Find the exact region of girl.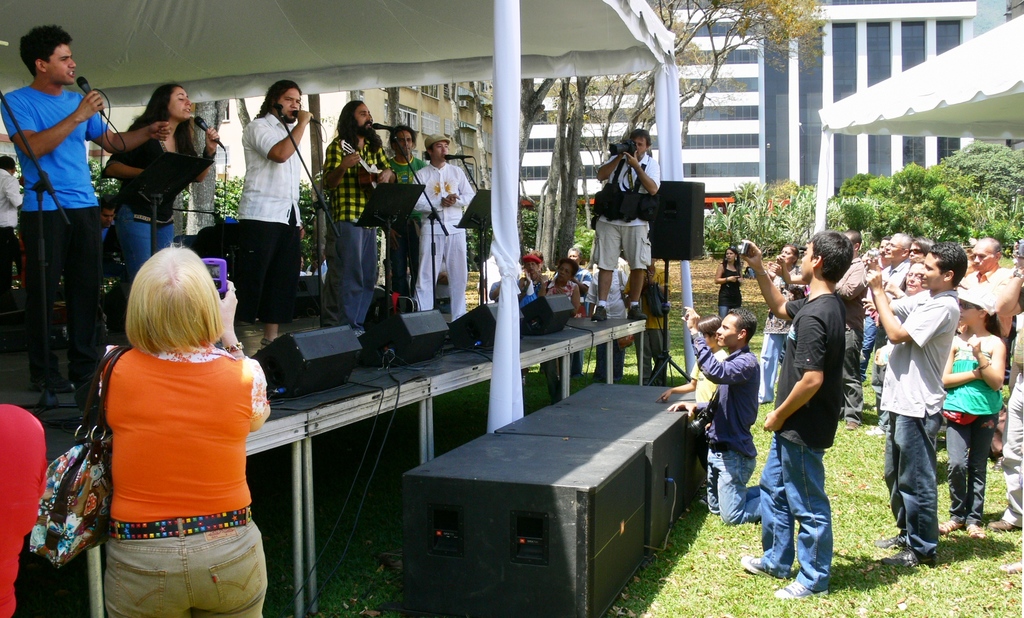
Exact region: l=938, t=287, r=1007, b=537.
